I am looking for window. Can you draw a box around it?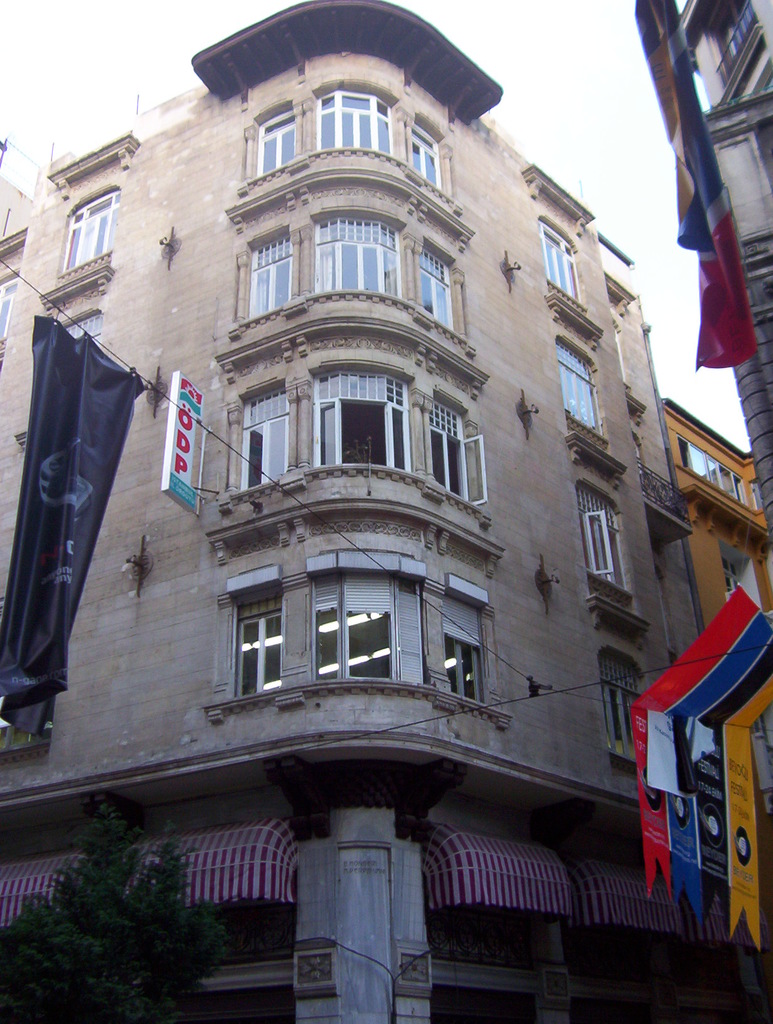
Sure, the bounding box is BBox(251, 108, 297, 178).
